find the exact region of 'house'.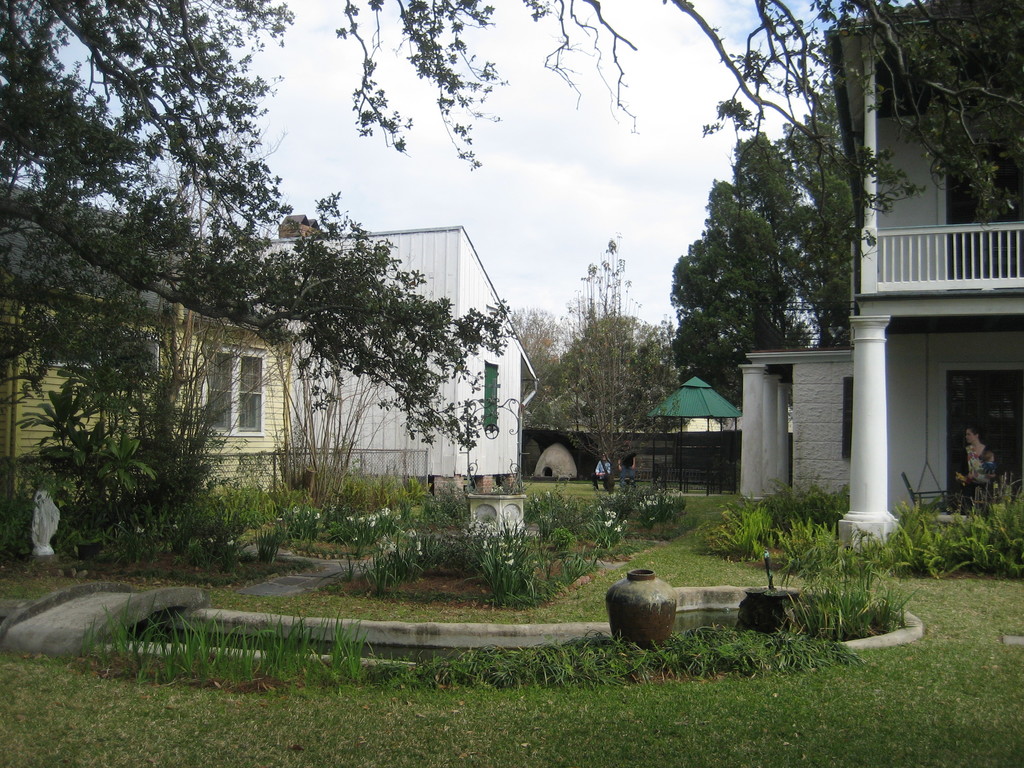
Exact region: (214, 227, 541, 497).
